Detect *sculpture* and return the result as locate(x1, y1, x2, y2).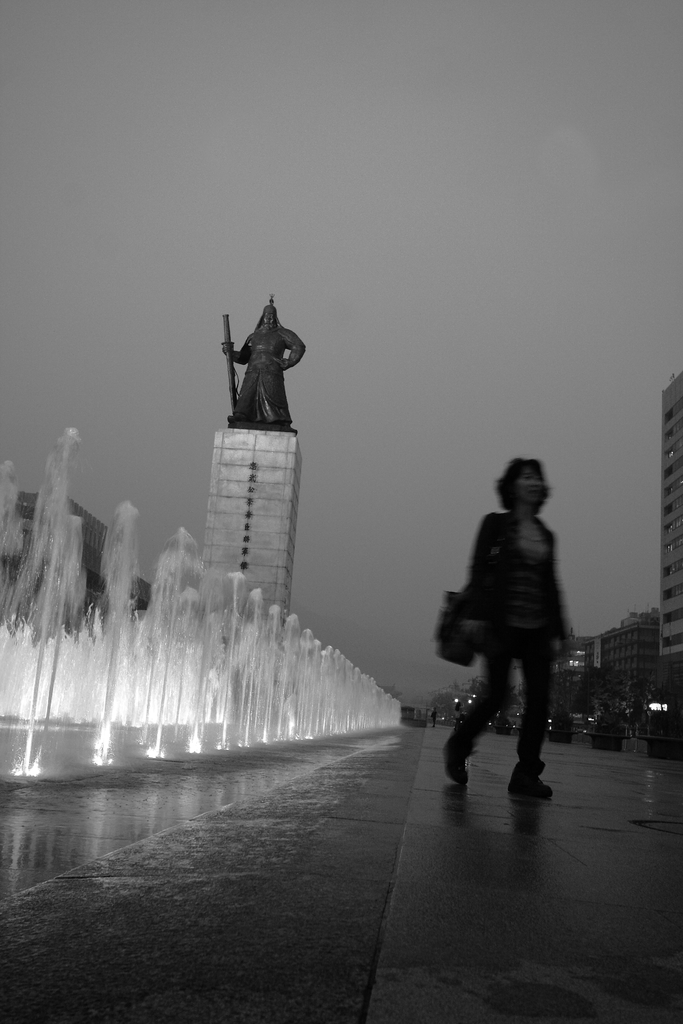
locate(227, 295, 308, 433).
